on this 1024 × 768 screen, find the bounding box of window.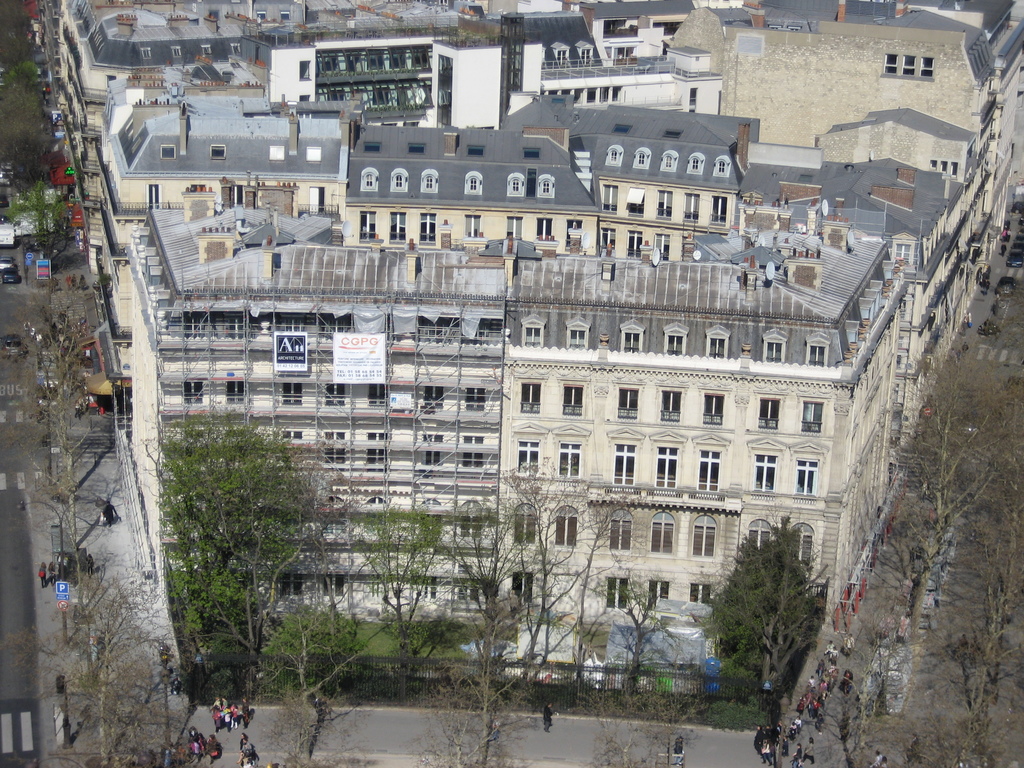
Bounding box: [x1=801, y1=401, x2=828, y2=431].
